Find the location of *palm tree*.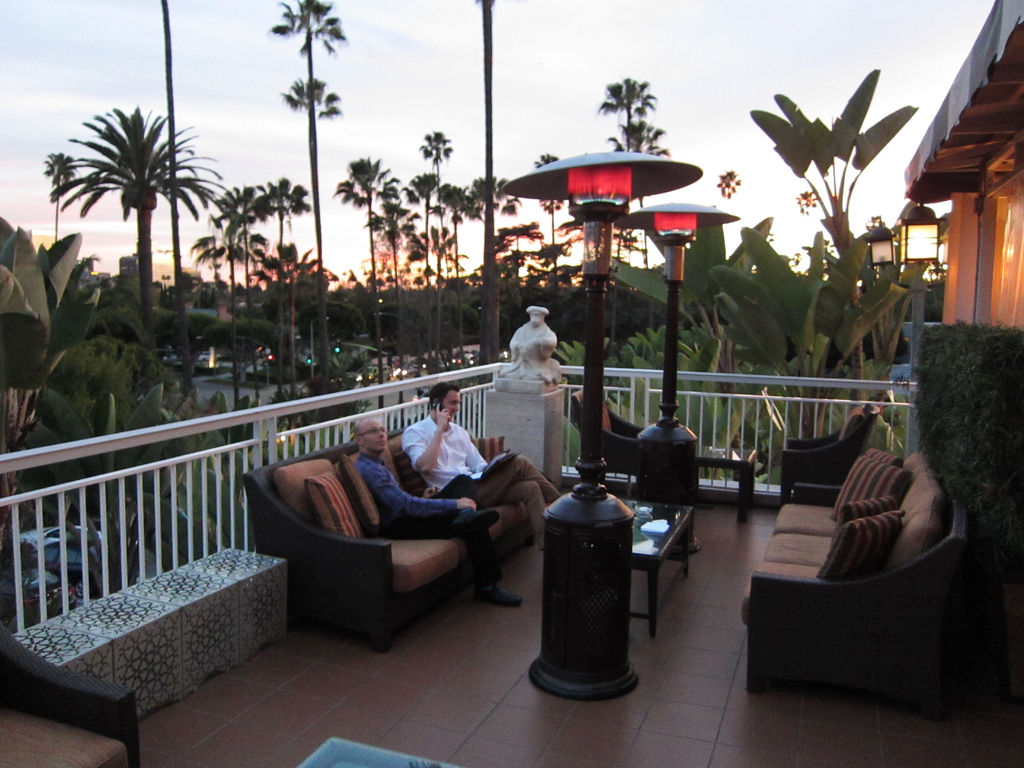
Location: BBox(588, 65, 653, 177).
